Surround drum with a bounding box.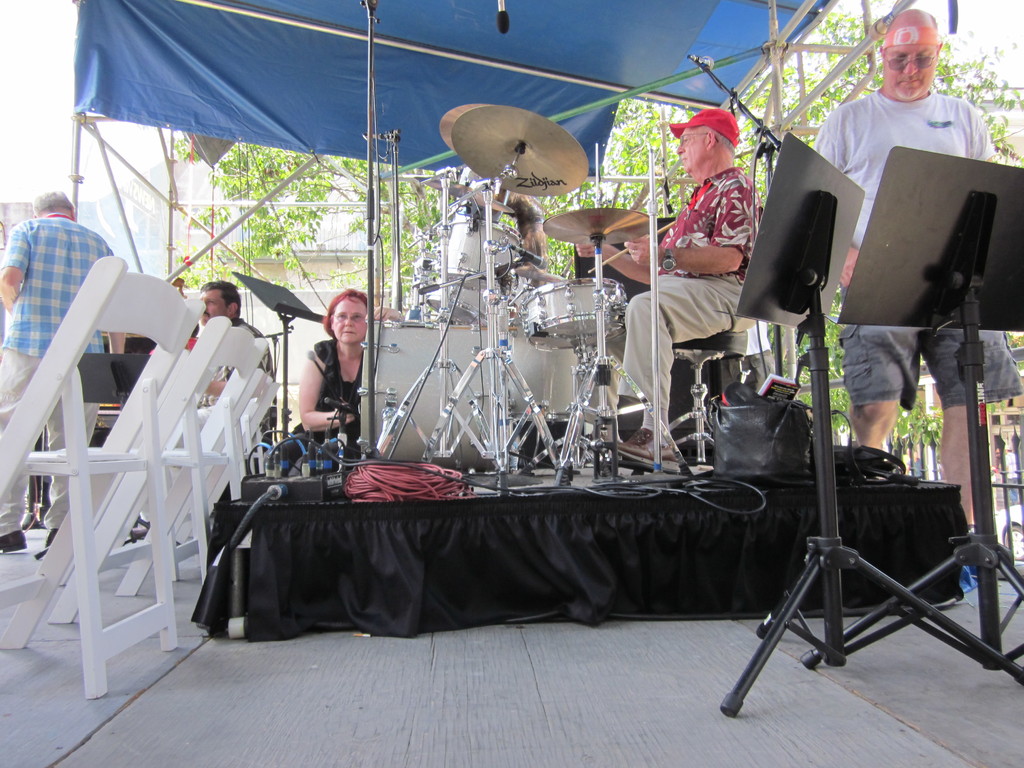
432, 267, 486, 325.
